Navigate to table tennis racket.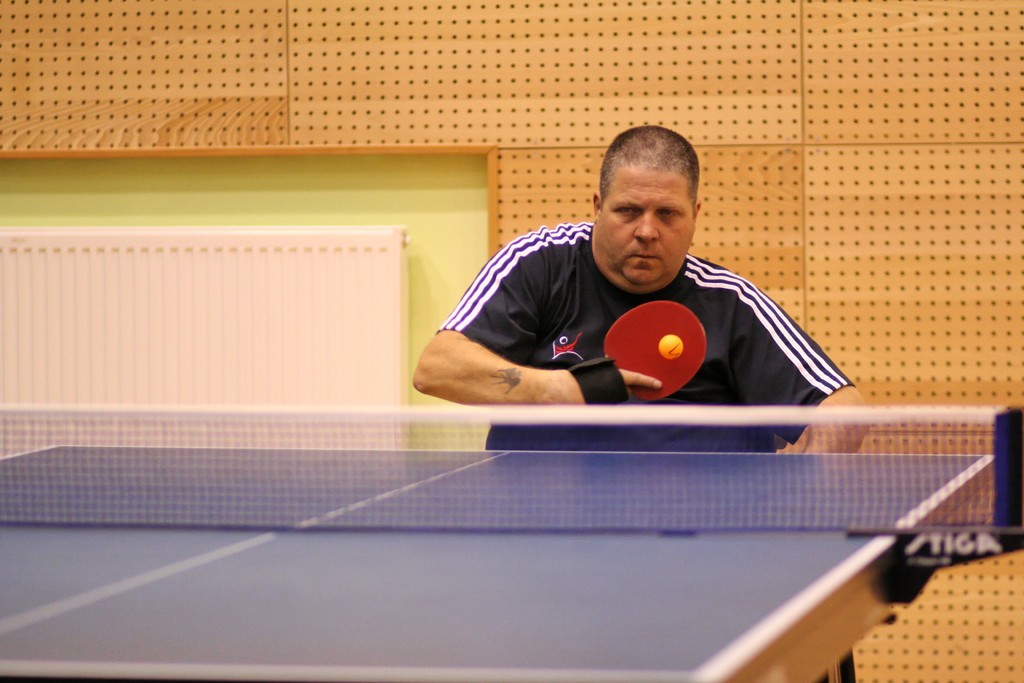
Navigation target: 605, 299, 708, 403.
